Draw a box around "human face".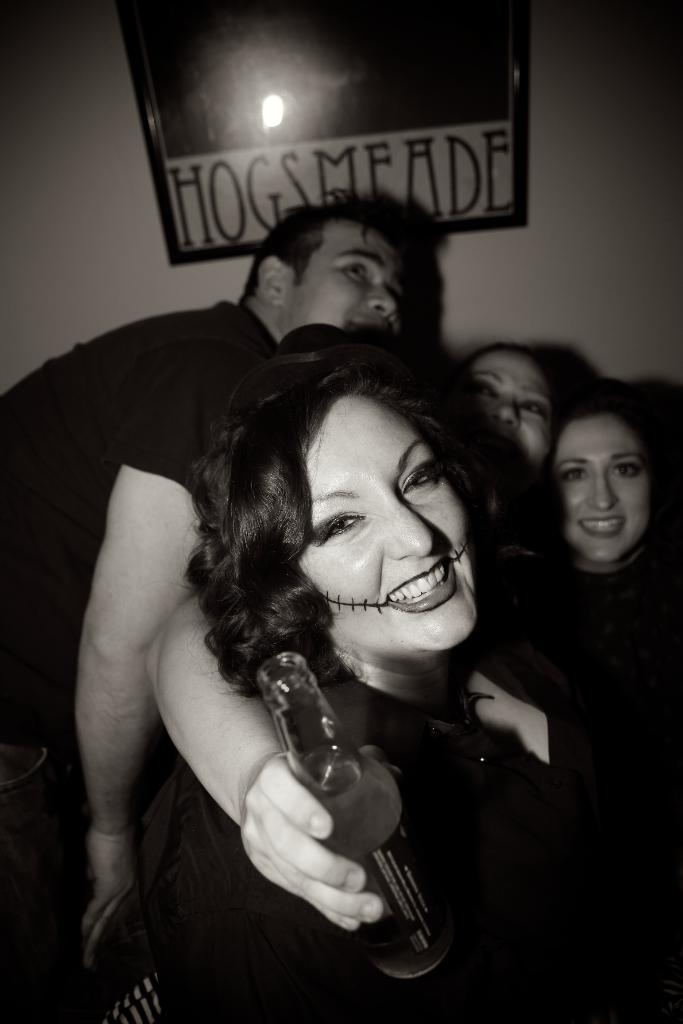
[left=464, top=349, right=555, bottom=463].
